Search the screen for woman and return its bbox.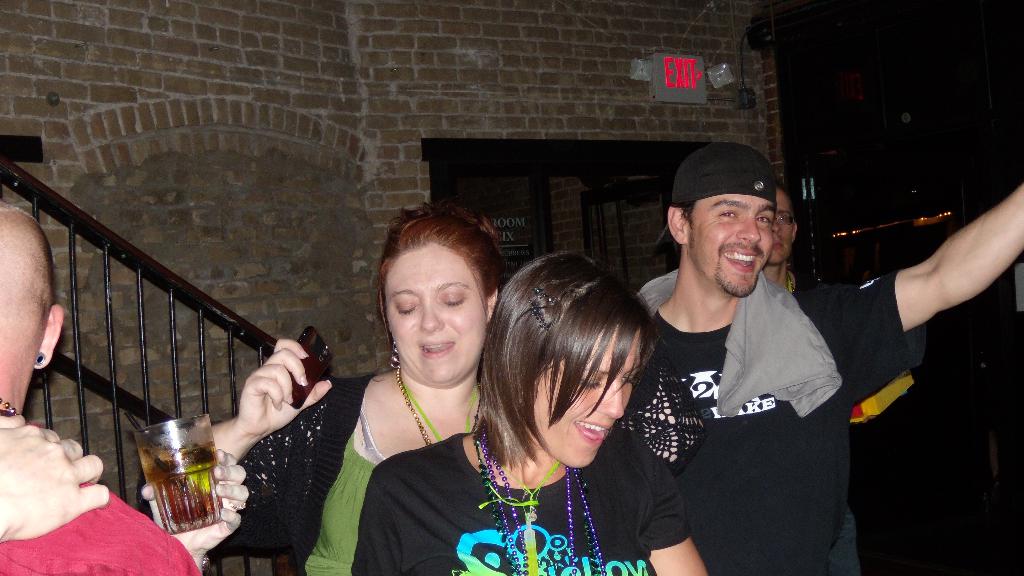
Found: locate(429, 232, 695, 575).
